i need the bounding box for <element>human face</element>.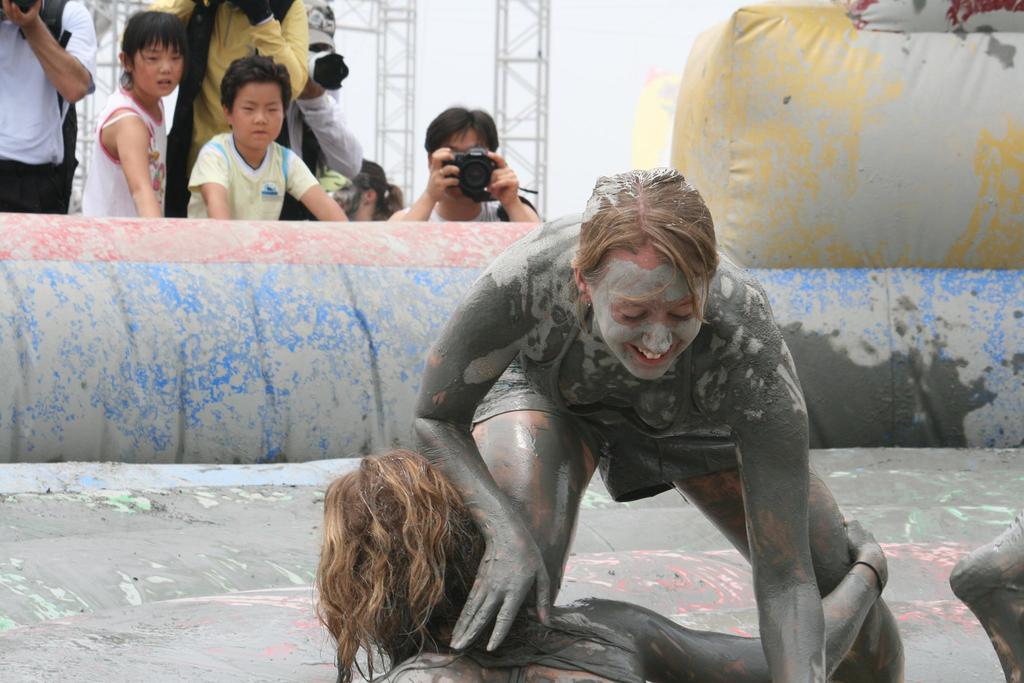
Here it is: 232/81/284/146.
